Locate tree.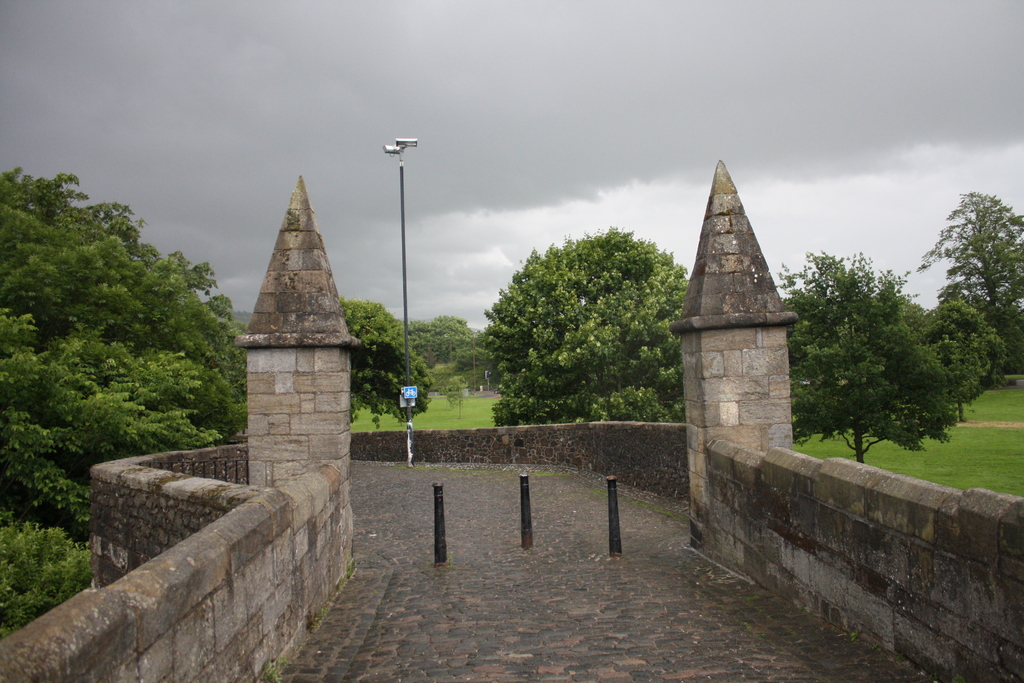
Bounding box: crop(911, 190, 1023, 387).
